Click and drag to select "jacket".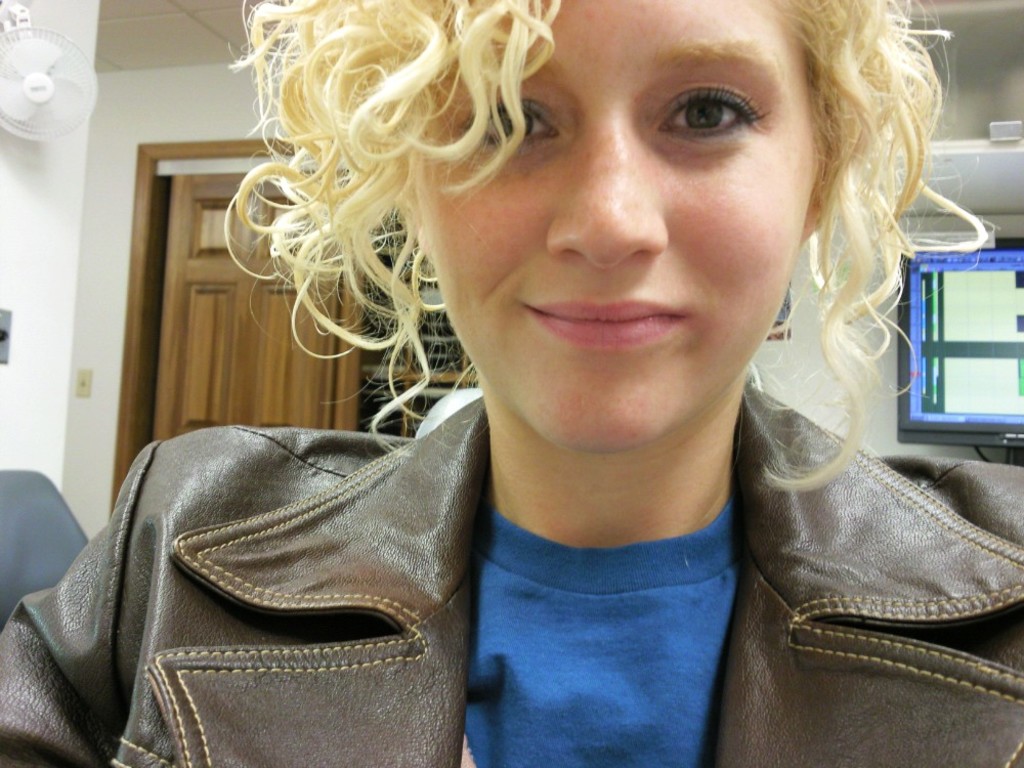
Selection: (0,377,1023,767).
